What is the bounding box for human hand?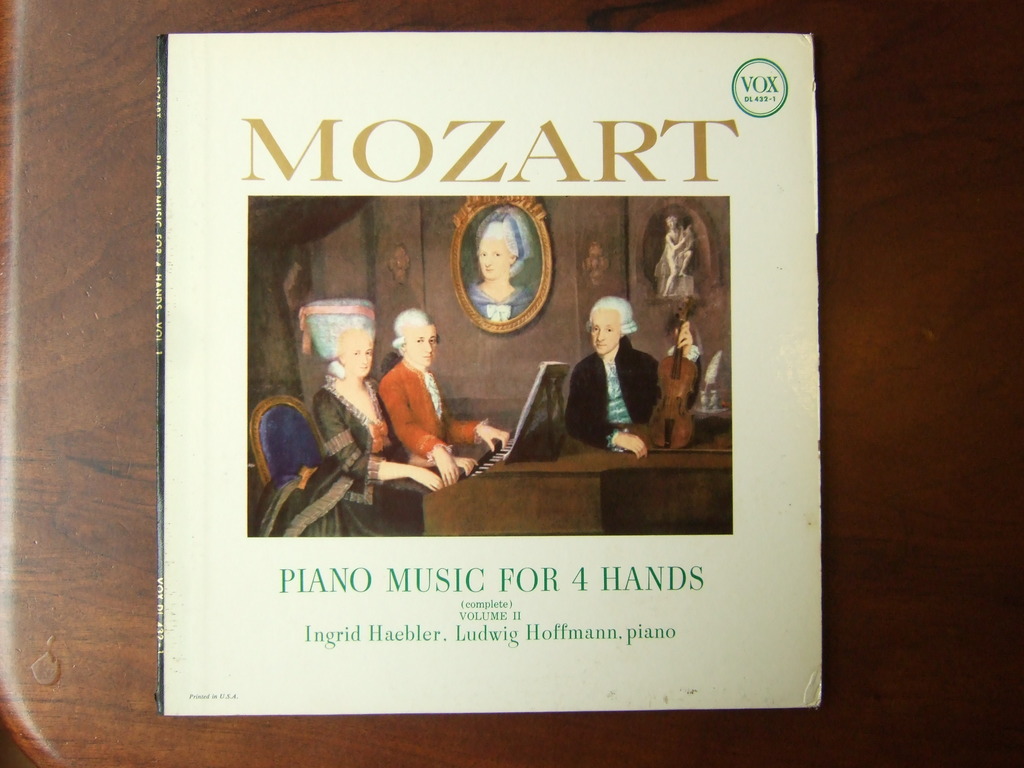
<region>682, 236, 689, 248</region>.
